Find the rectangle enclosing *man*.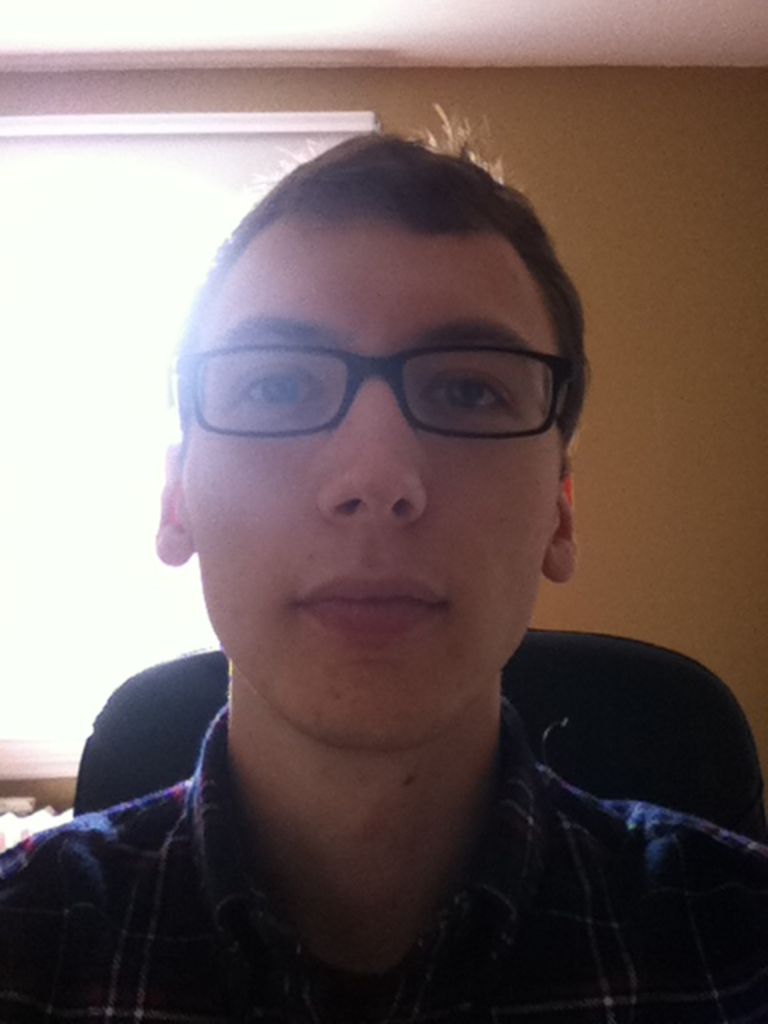
l=10, t=144, r=757, b=992.
